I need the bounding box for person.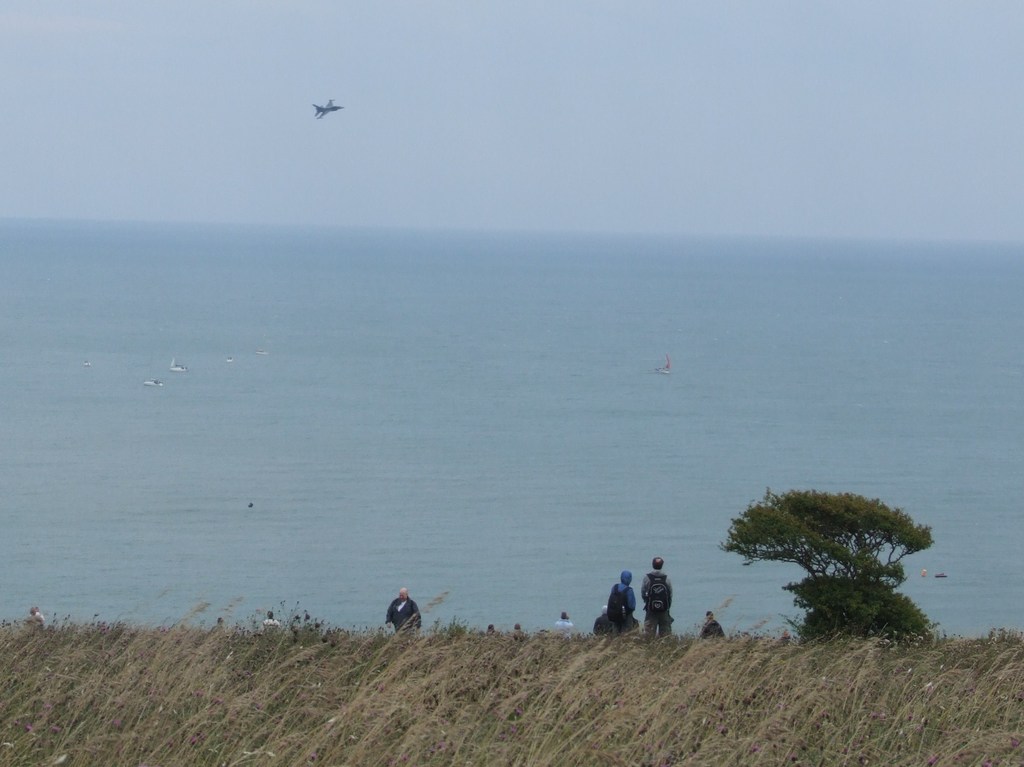
Here it is: pyautogui.locateOnScreen(513, 622, 526, 637).
